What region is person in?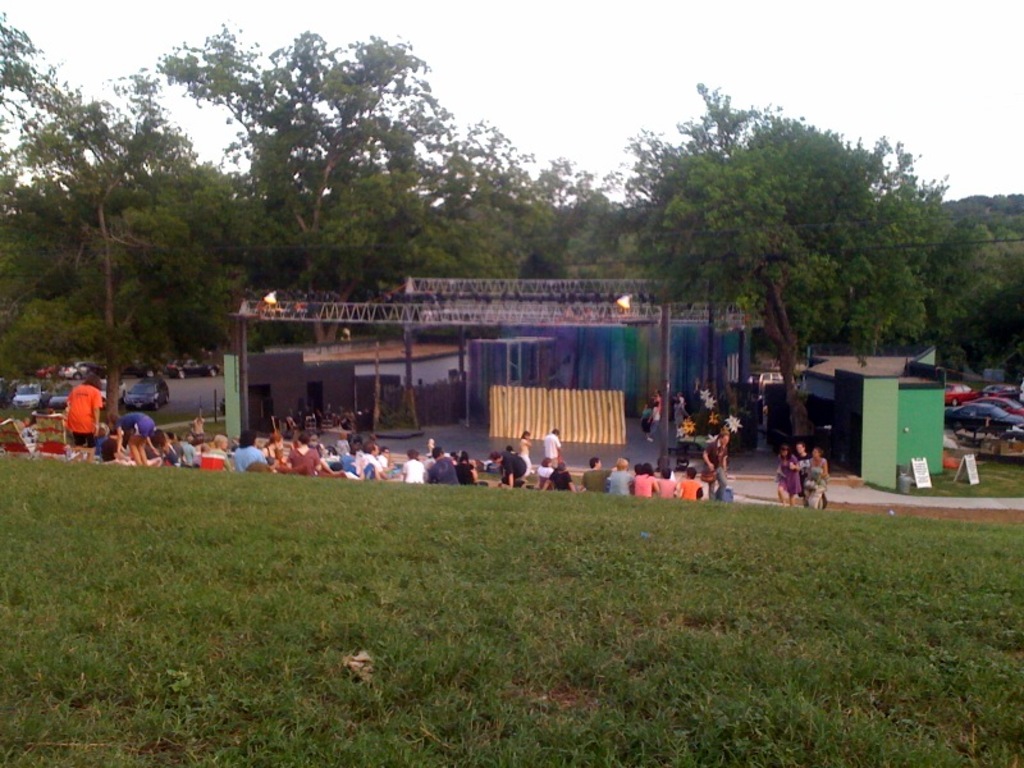
{"left": 229, "top": 431, "right": 265, "bottom": 472}.
